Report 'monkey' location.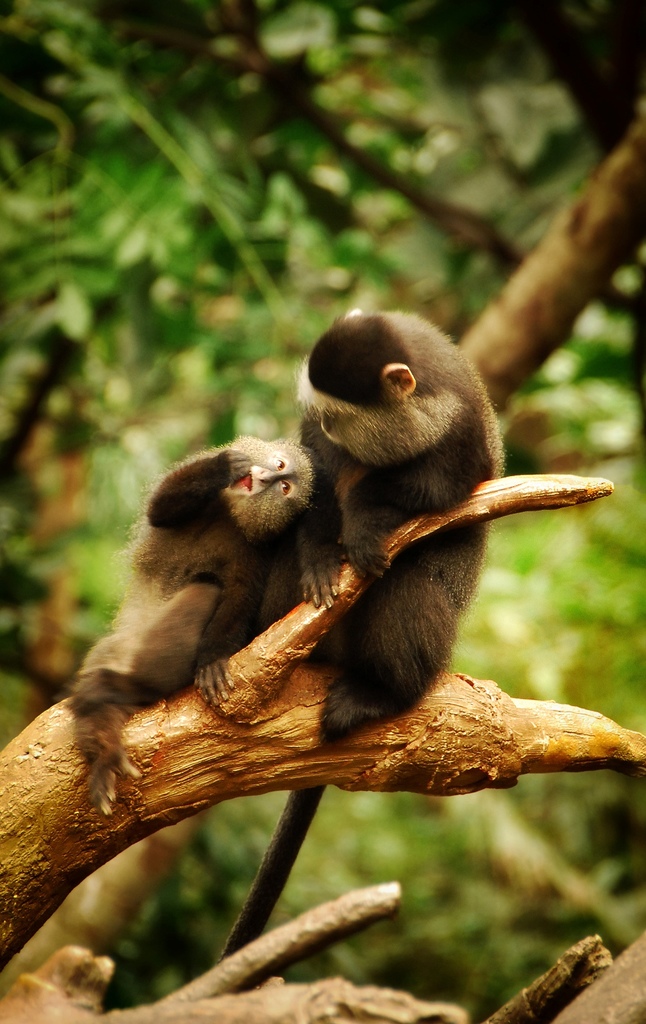
Report: left=233, top=305, right=525, bottom=972.
